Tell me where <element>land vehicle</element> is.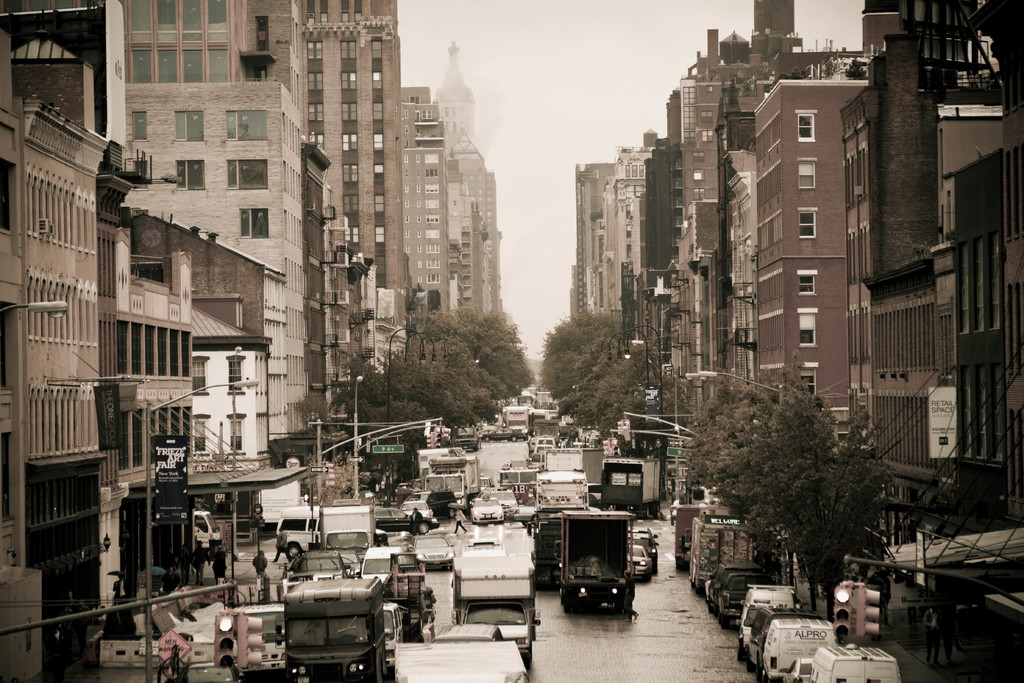
<element>land vehicle</element> is at <box>414,486,460,518</box>.
